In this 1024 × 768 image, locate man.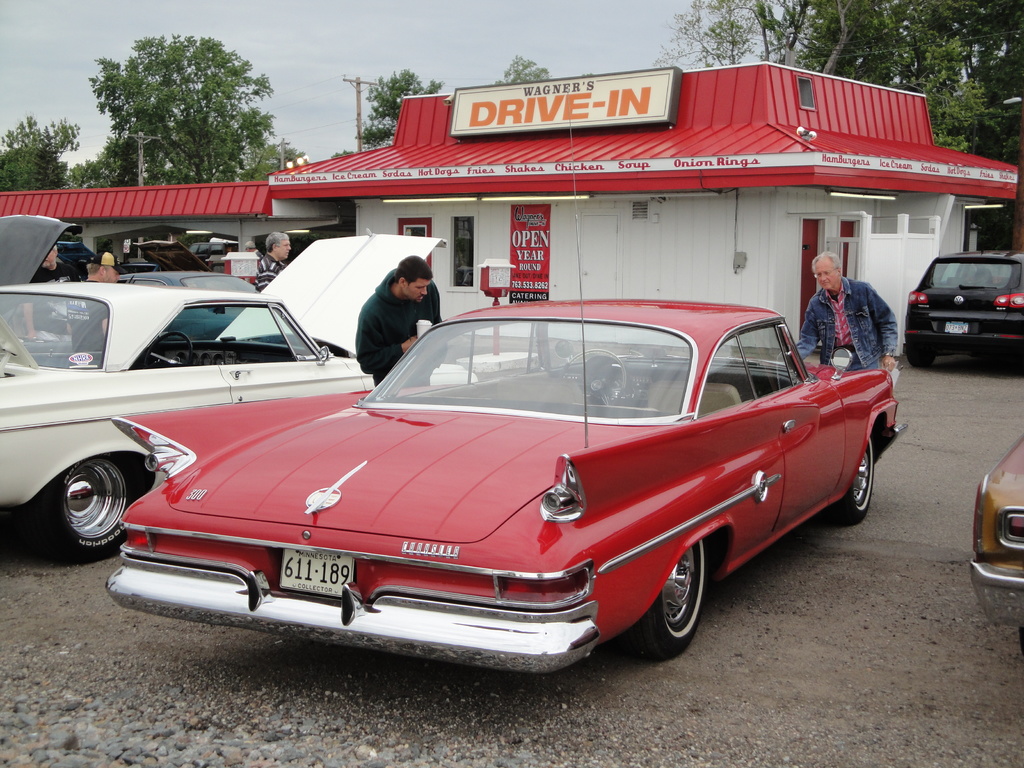
Bounding box: (x1=348, y1=251, x2=447, y2=387).
